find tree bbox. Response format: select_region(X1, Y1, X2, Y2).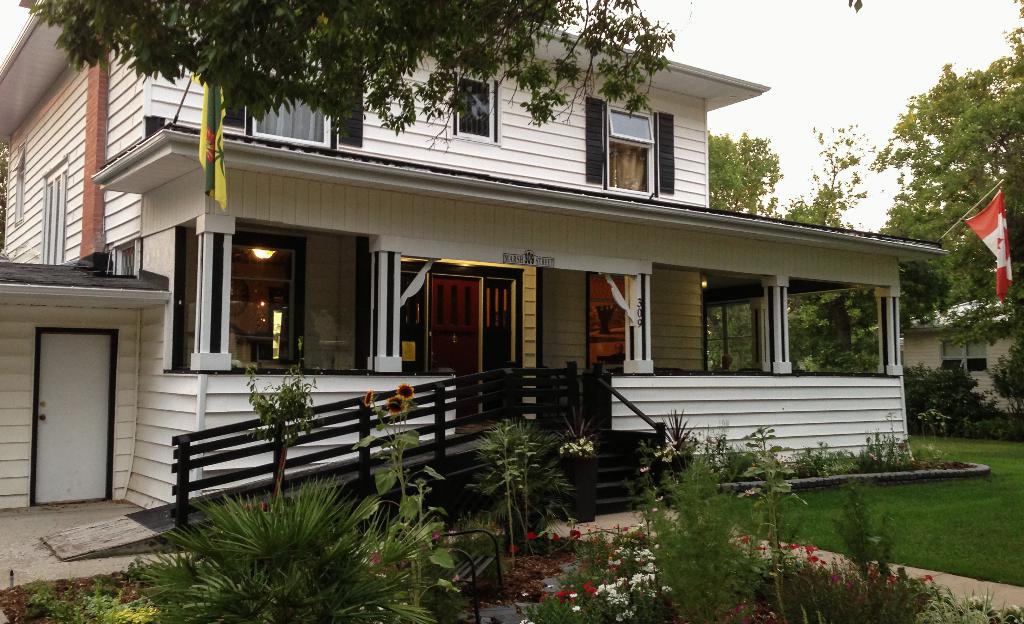
select_region(865, 0, 1023, 411).
